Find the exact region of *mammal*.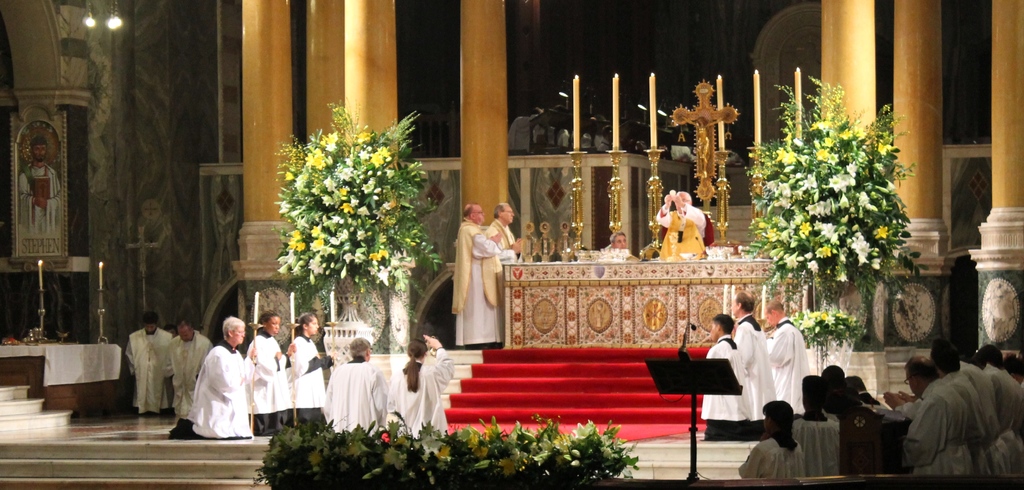
Exact region: BBox(607, 229, 639, 257).
